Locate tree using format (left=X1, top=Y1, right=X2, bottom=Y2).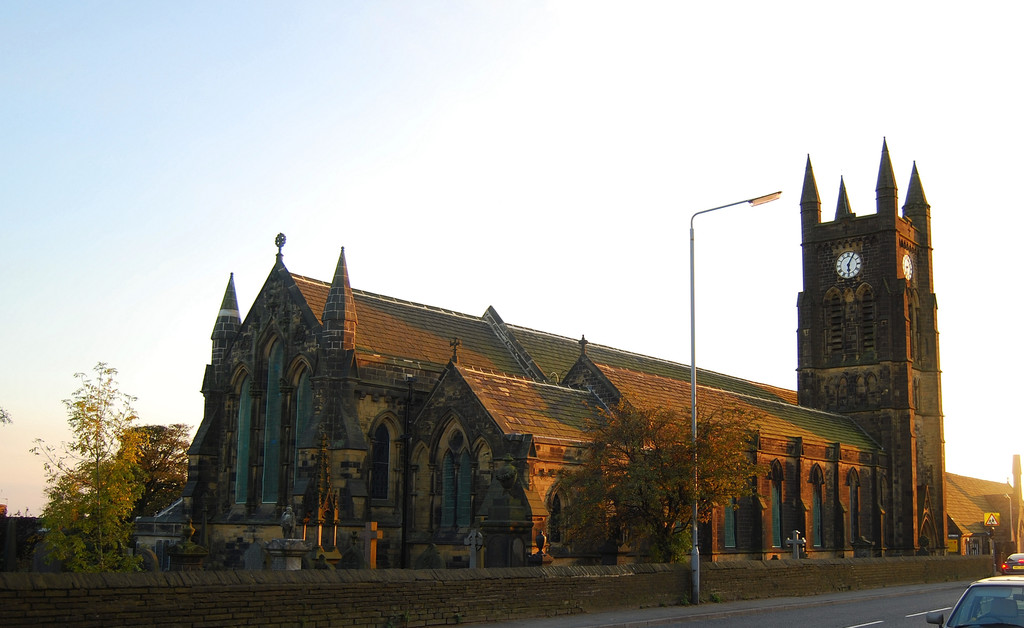
(left=53, top=463, right=123, bottom=568).
